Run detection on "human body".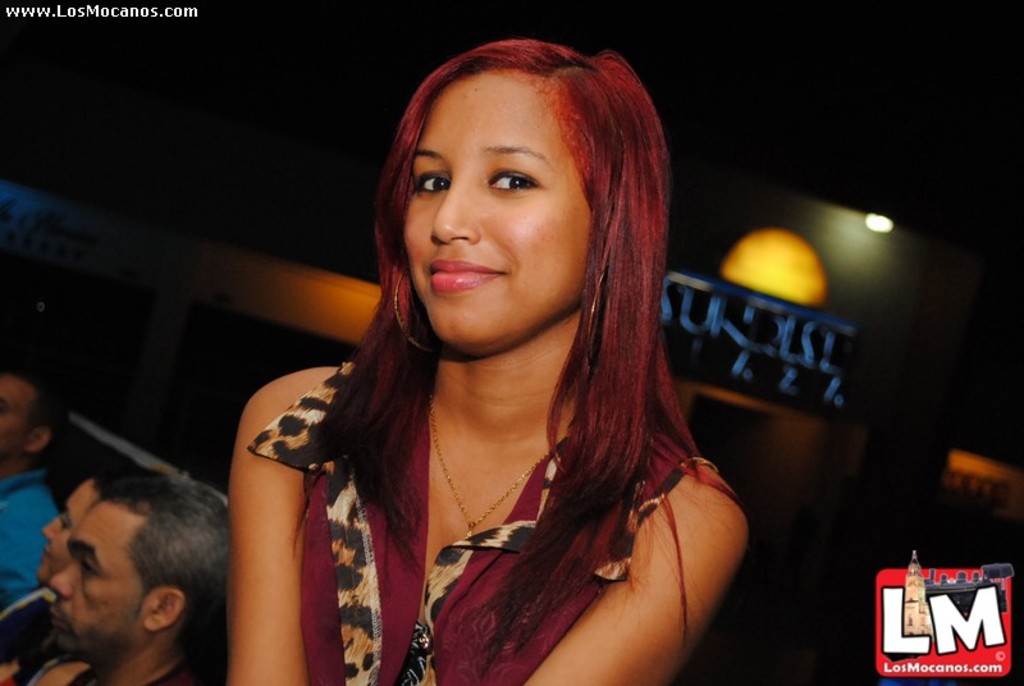
Result: (left=0, top=358, right=70, bottom=631).
